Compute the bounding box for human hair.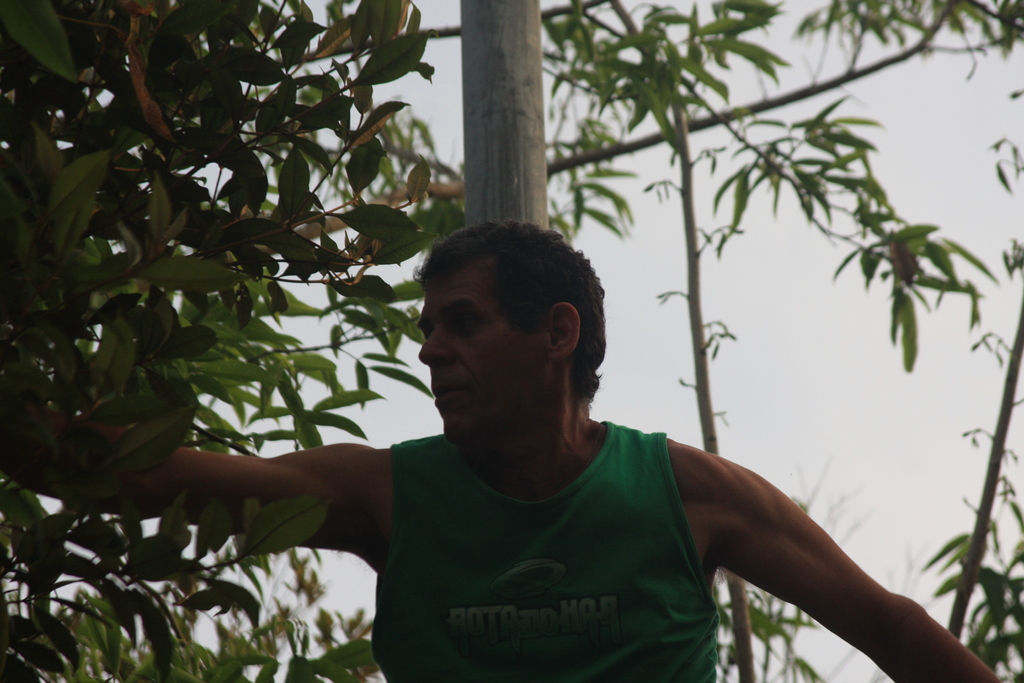
rect(414, 222, 627, 410).
